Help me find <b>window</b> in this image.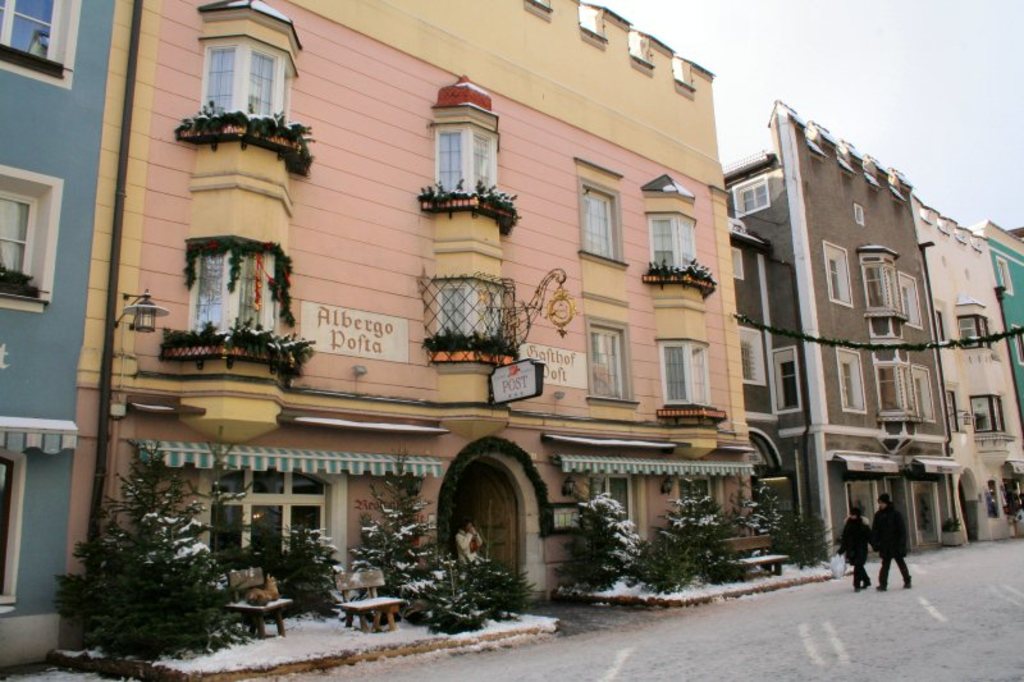
Found it: [0,452,23,614].
